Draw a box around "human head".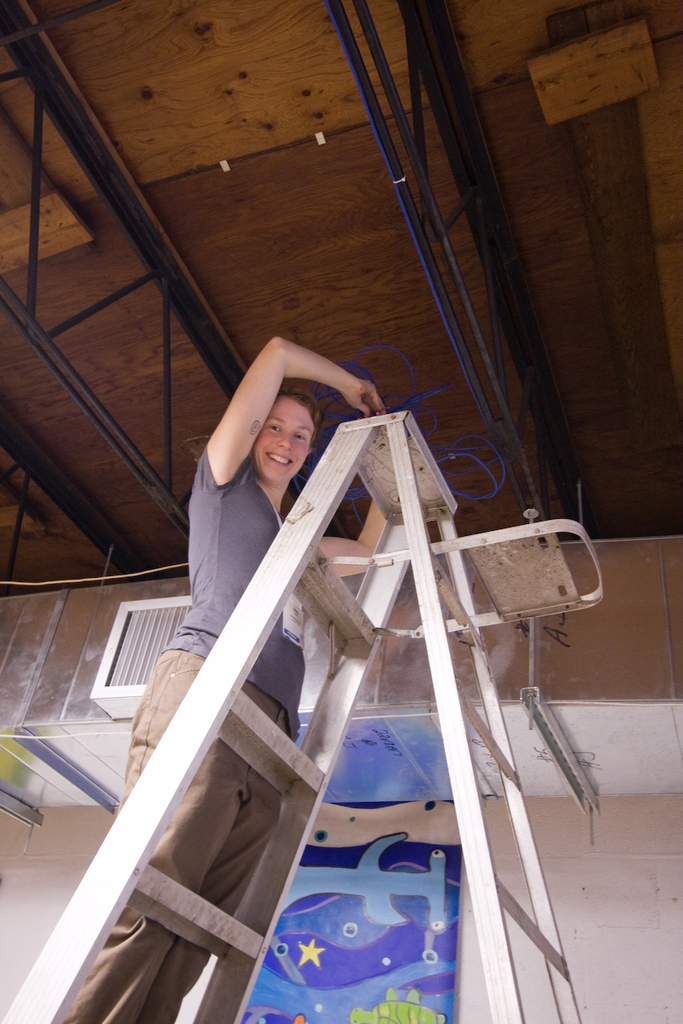
246,381,328,475.
